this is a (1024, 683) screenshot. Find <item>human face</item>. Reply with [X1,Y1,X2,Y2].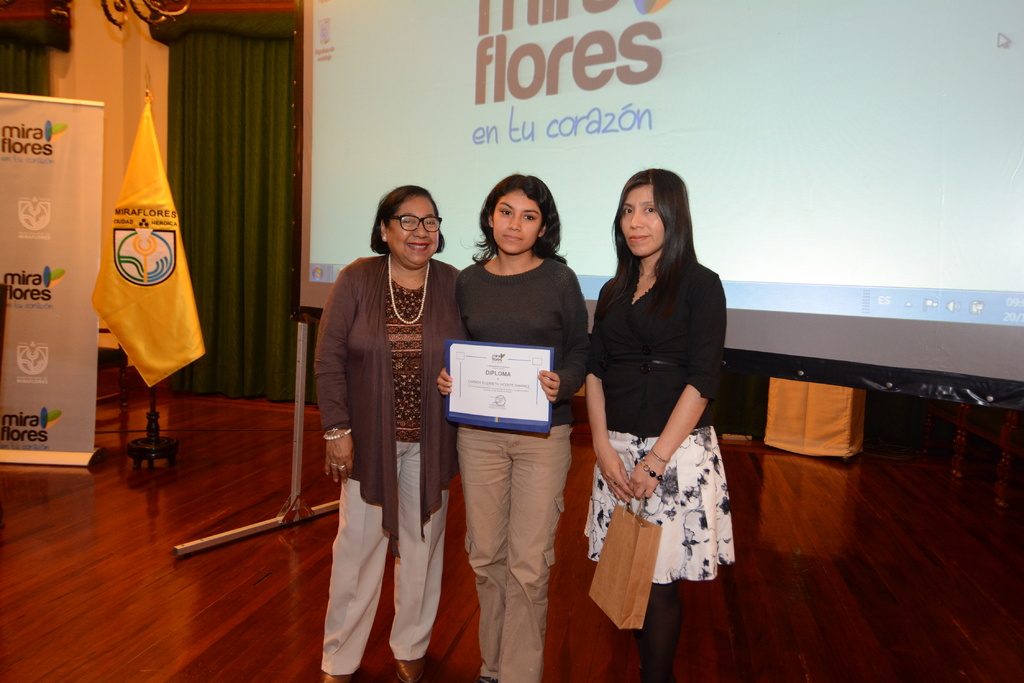
[621,186,662,256].
